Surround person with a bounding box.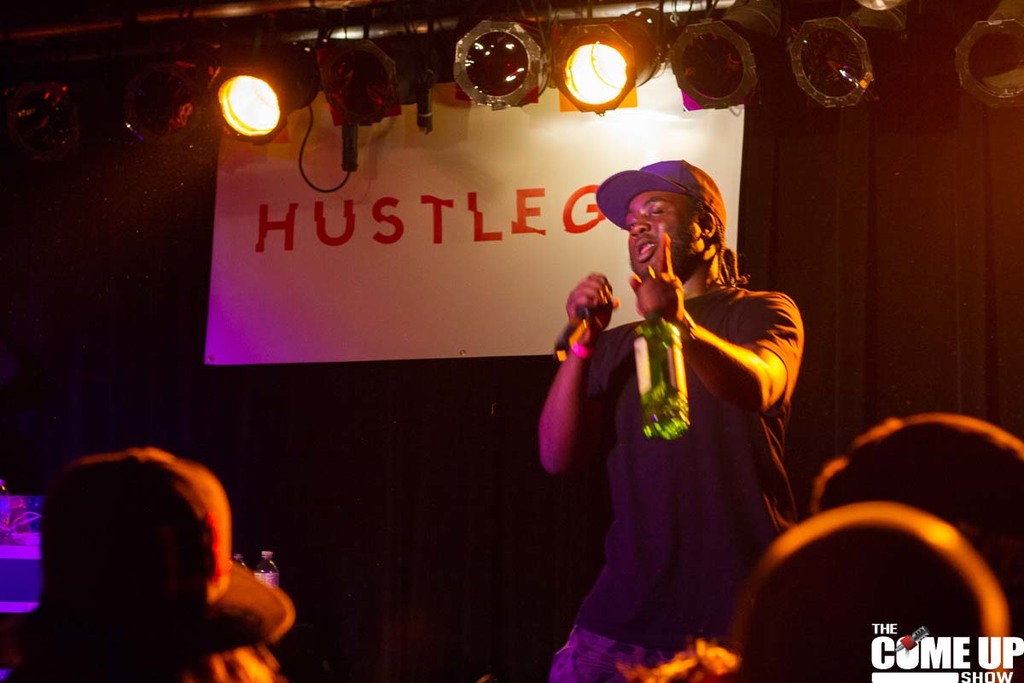
Rect(538, 159, 805, 682).
